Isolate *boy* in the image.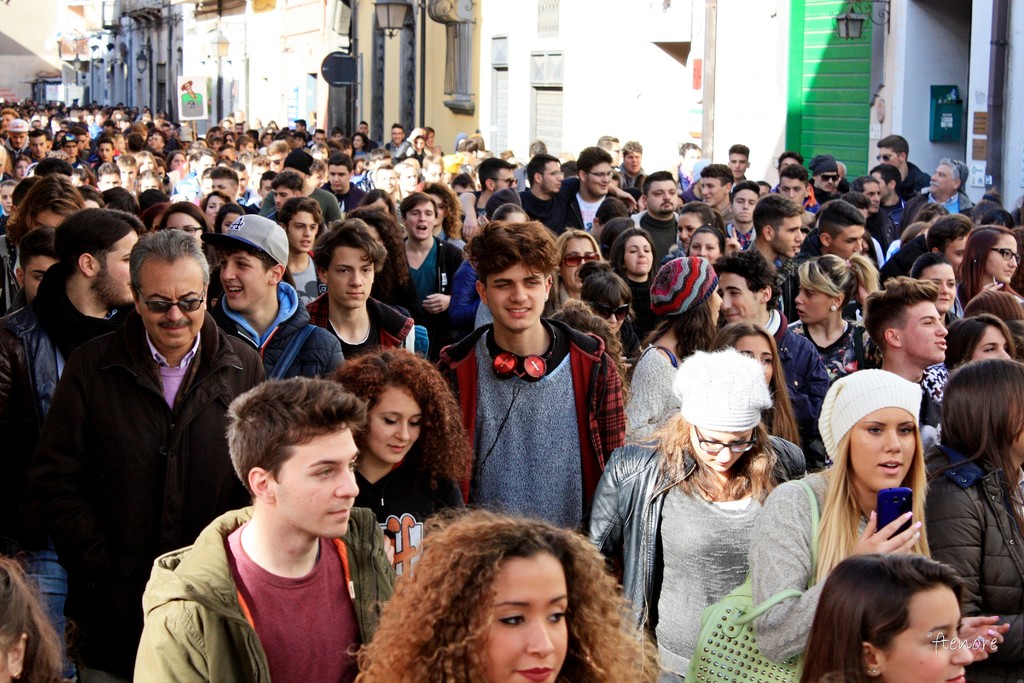
Isolated region: (x1=404, y1=192, x2=463, y2=344).
